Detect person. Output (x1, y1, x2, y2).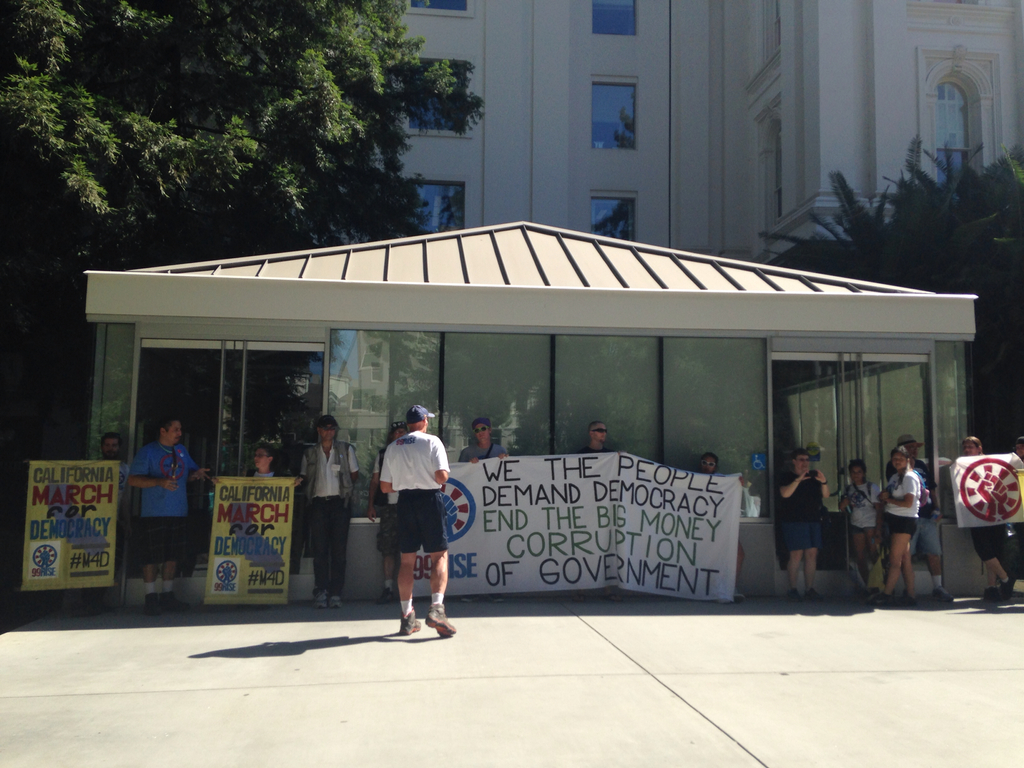
(1012, 434, 1023, 565).
